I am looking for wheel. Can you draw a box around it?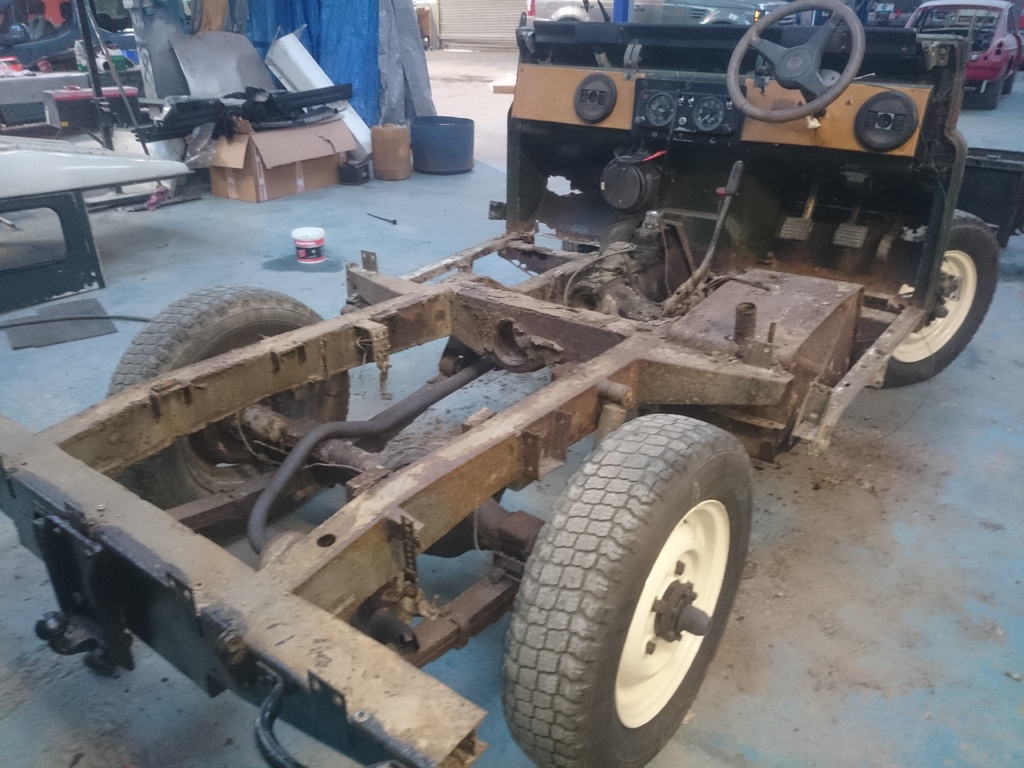
Sure, the bounding box is [left=872, top=208, right=1008, bottom=389].
